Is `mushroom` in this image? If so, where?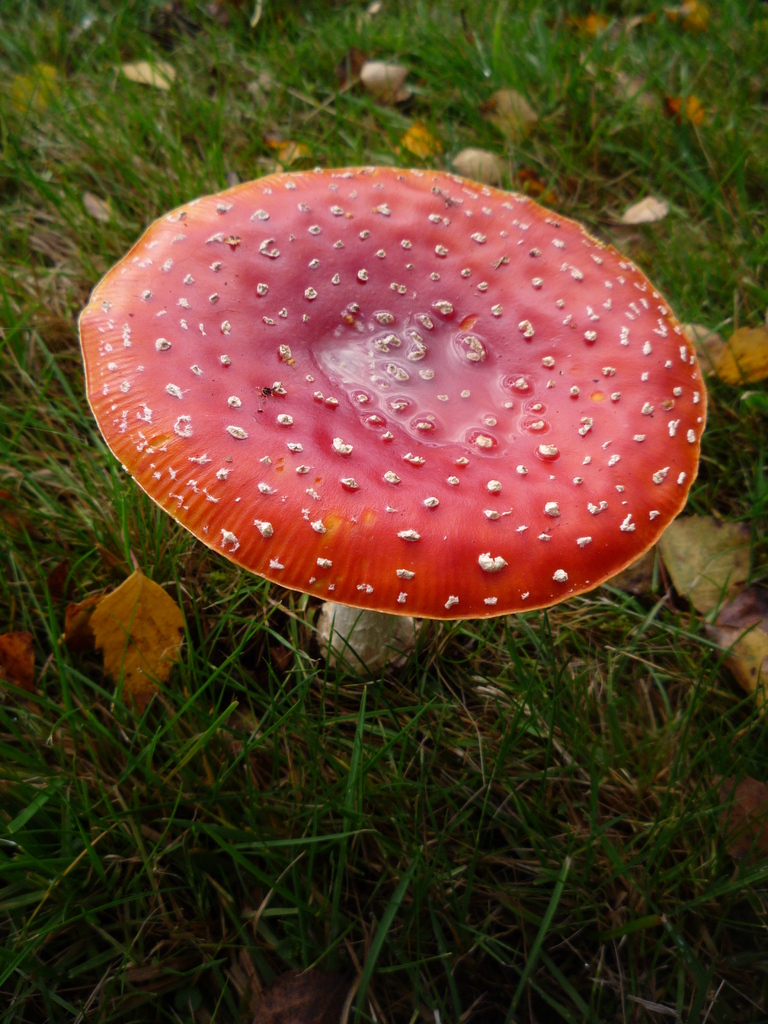
Yes, at 54/153/708/709.
